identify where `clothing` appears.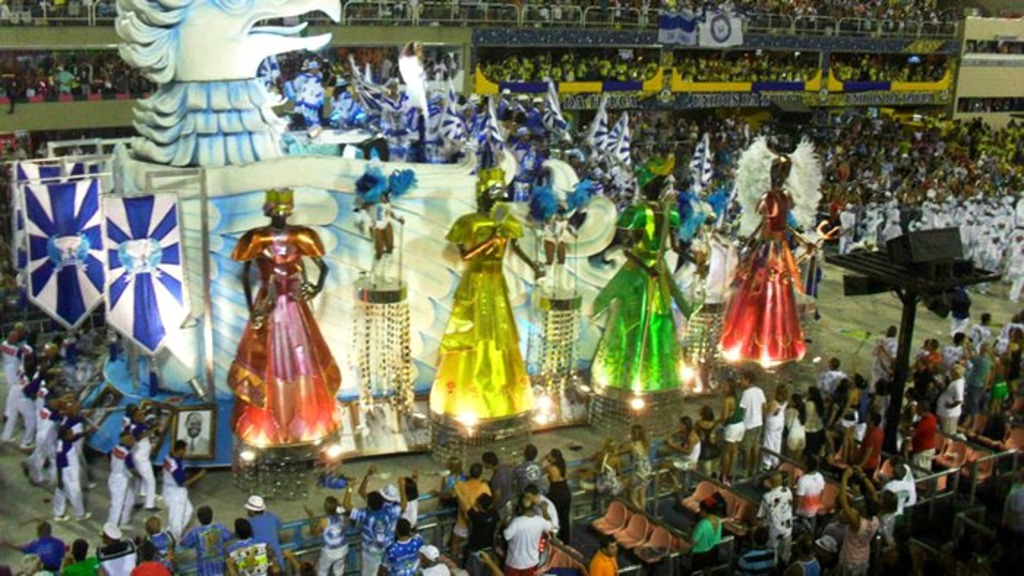
Appears at select_region(92, 535, 140, 575).
